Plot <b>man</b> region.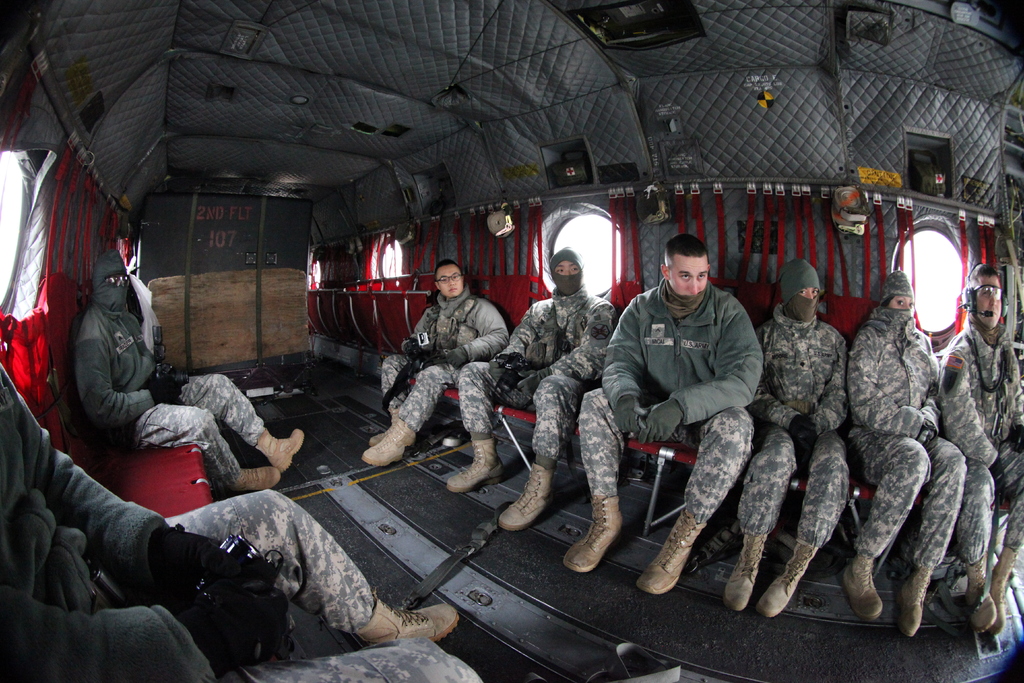
Plotted at [left=75, top=247, right=307, bottom=504].
